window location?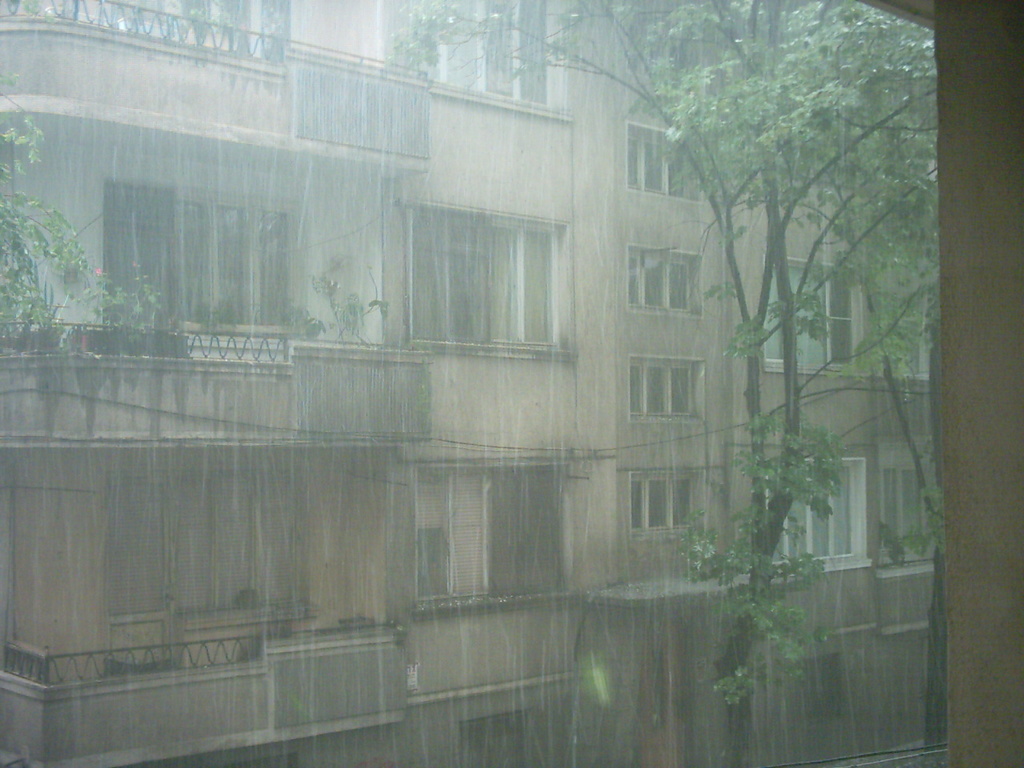
[182,194,298,336]
